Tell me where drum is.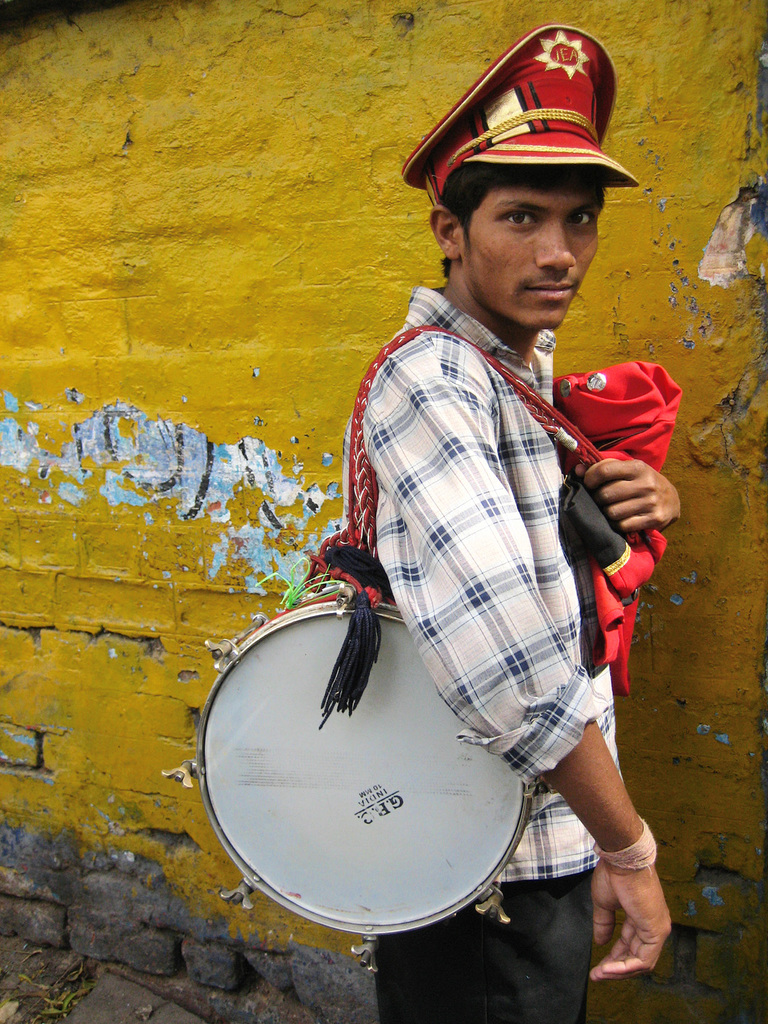
drum is at rect(159, 582, 555, 974).
